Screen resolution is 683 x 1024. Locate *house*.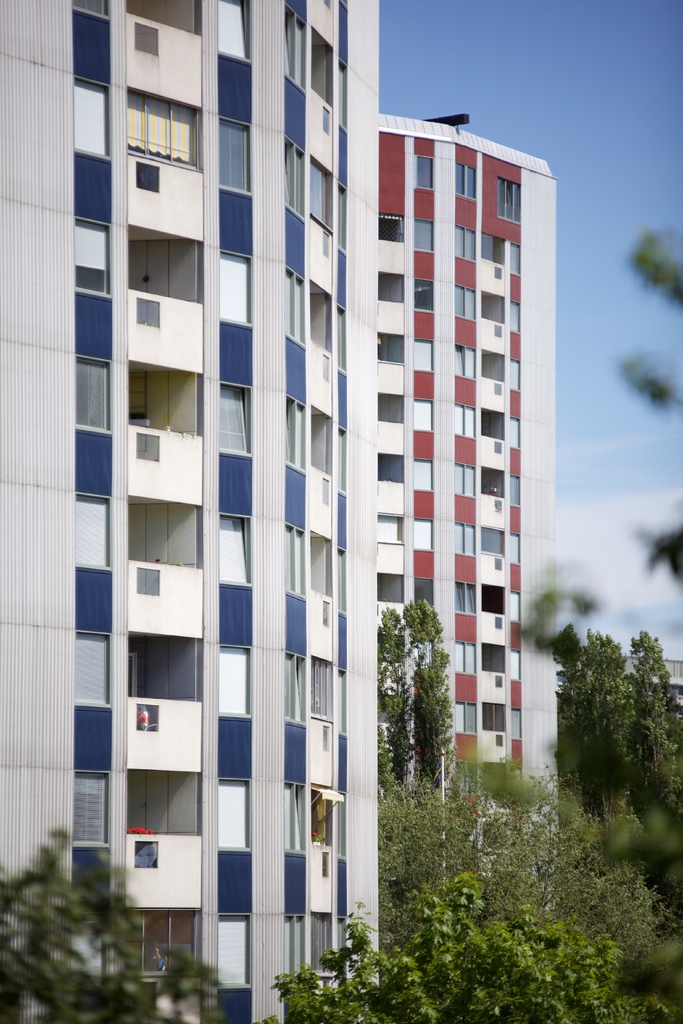
379,110,560,894.
